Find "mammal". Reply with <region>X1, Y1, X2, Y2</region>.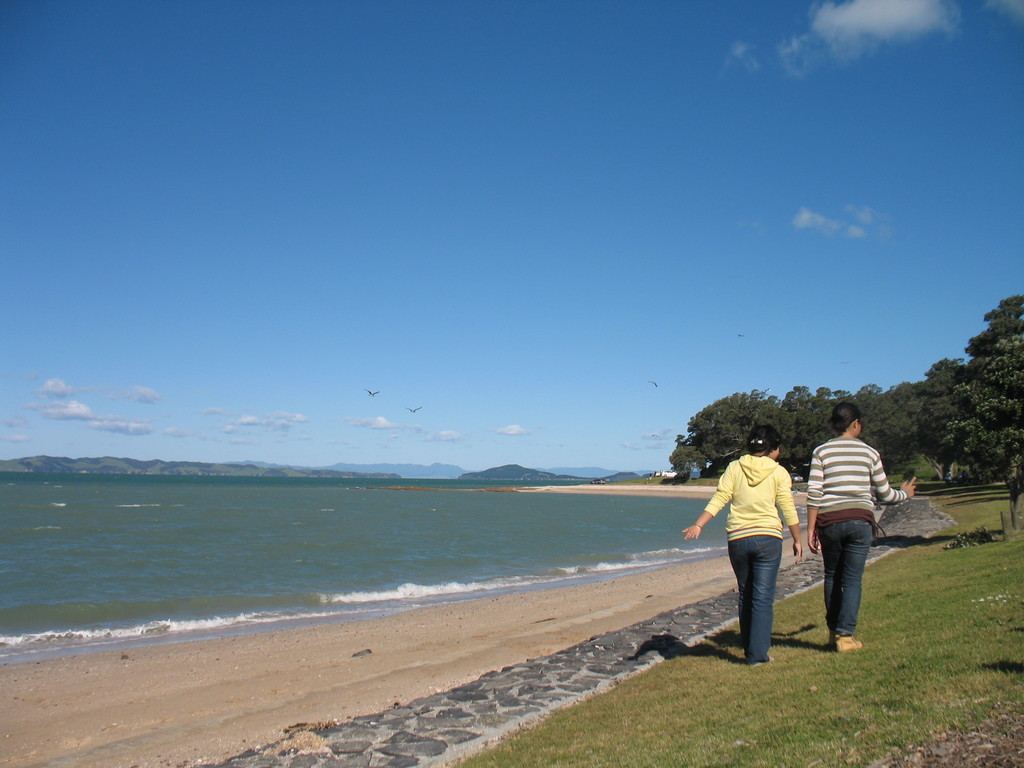
<region>683, 425, 806, 664</region>.
